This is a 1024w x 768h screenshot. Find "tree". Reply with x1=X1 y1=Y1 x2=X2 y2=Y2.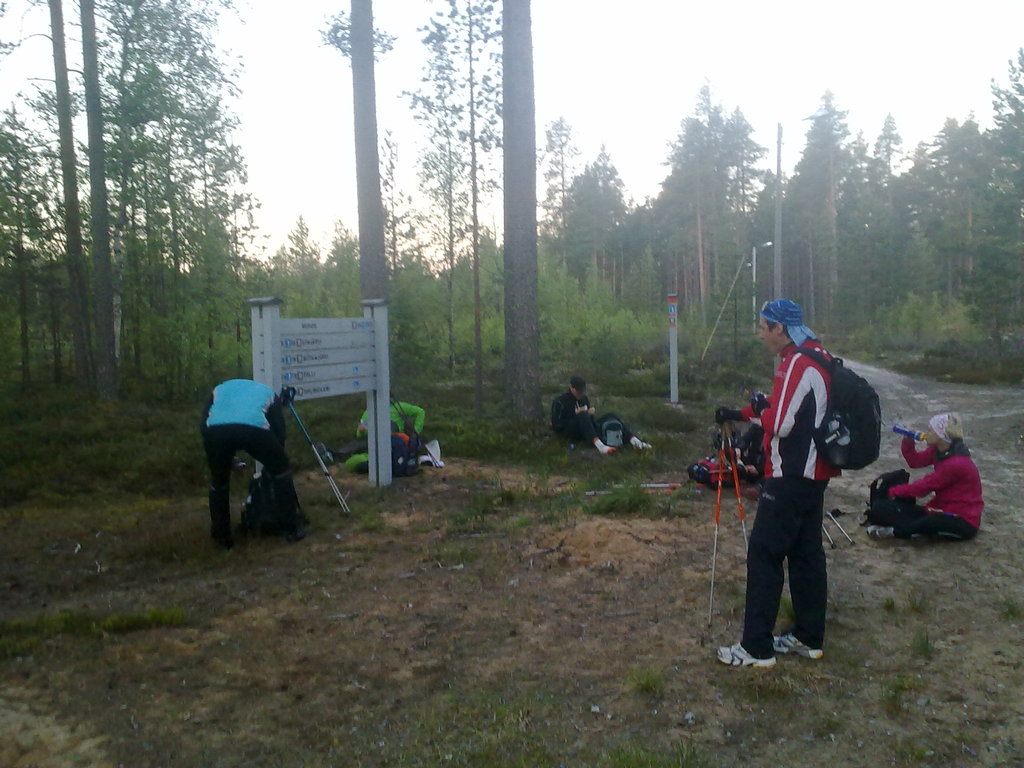
x1=825 y1=150 x2=924 y2=338.
